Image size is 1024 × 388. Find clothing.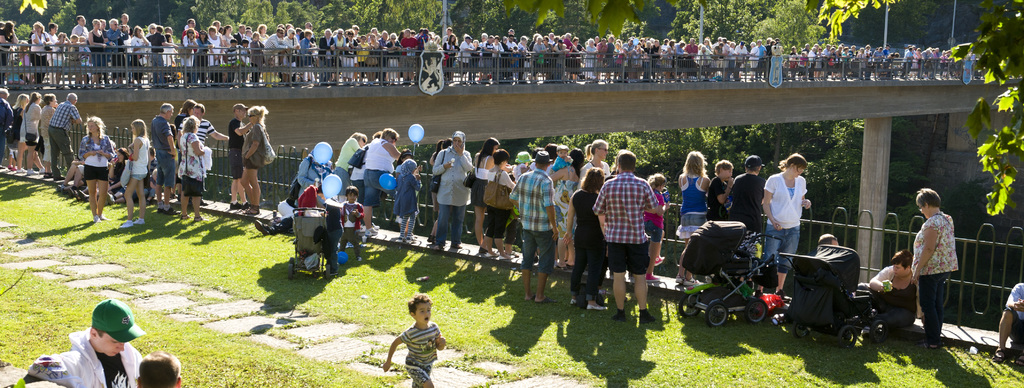
244, 122, 271, 175.
